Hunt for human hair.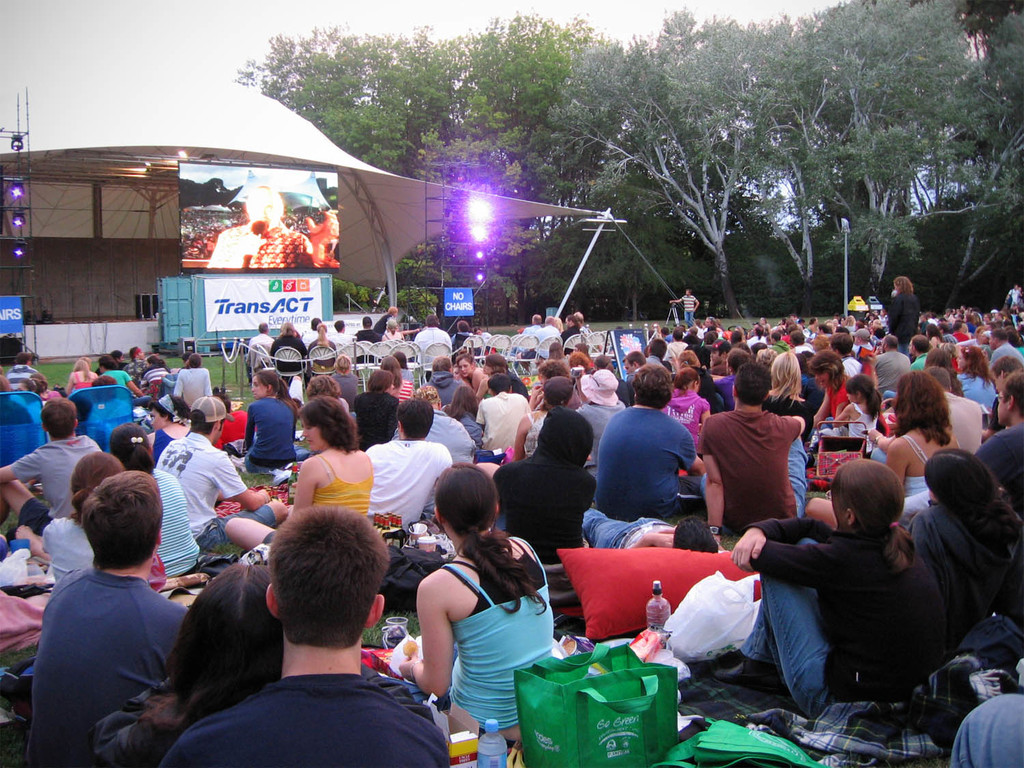
Hunted down at <box>332,316,343,332</box>.
